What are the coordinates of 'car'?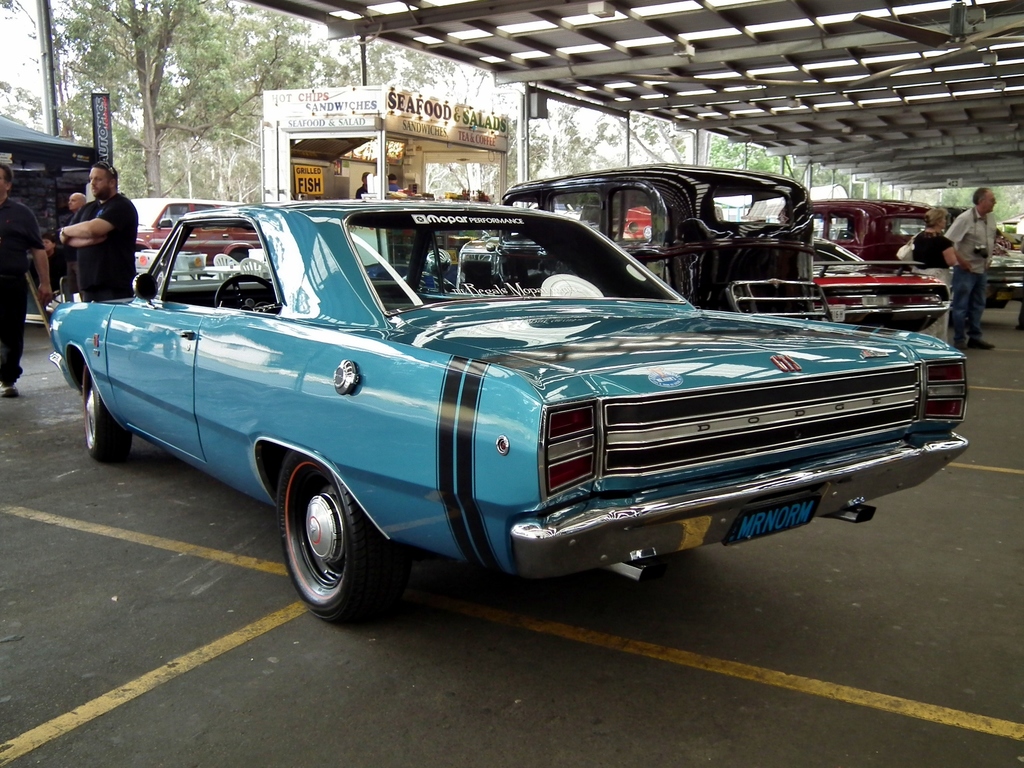
(805, 236, 959, 339).
